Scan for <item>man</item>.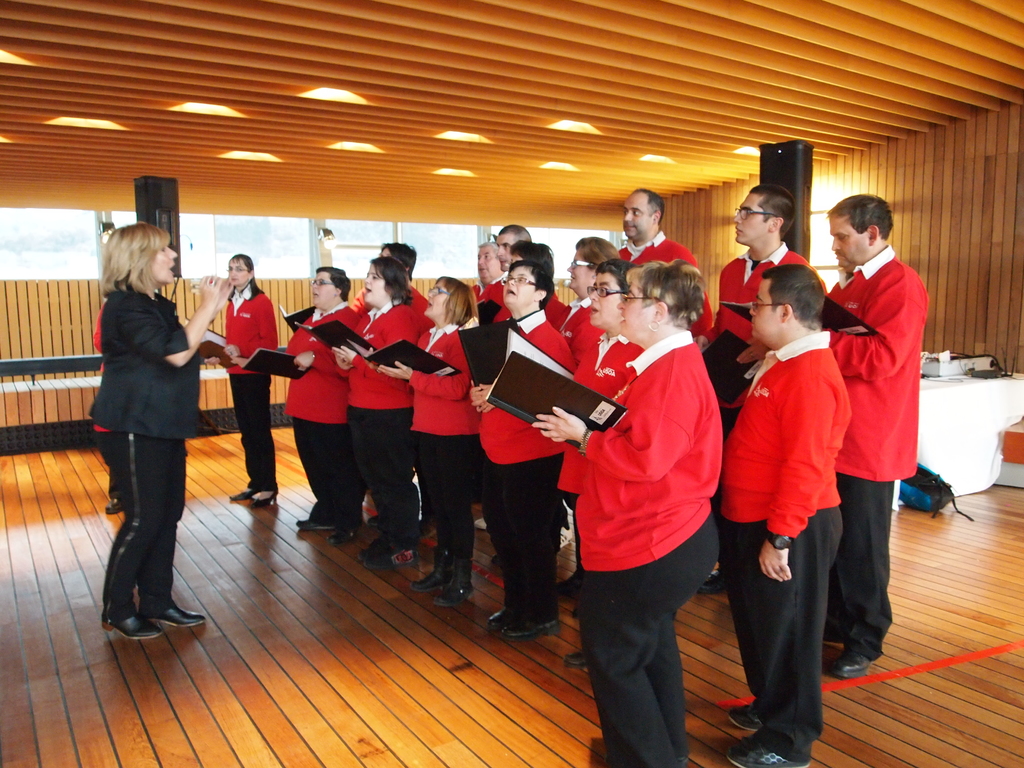
Scan result: 714, 262, 841, 767.
